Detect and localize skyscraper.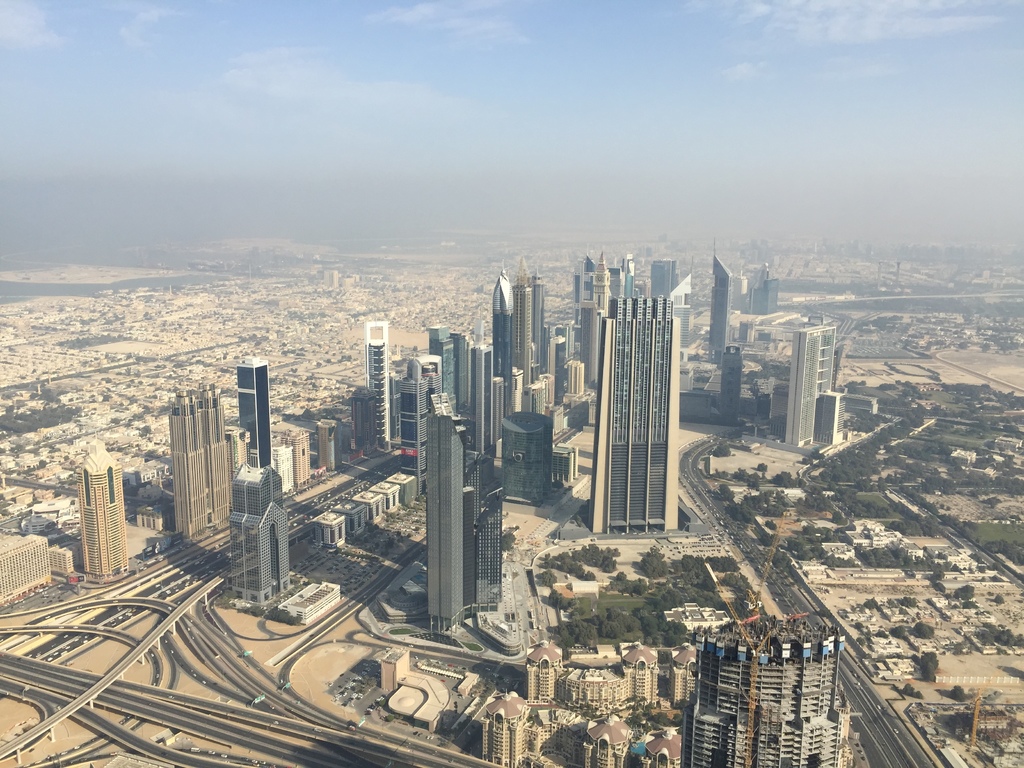
Localized at box=[787, 322, 836, 444].
